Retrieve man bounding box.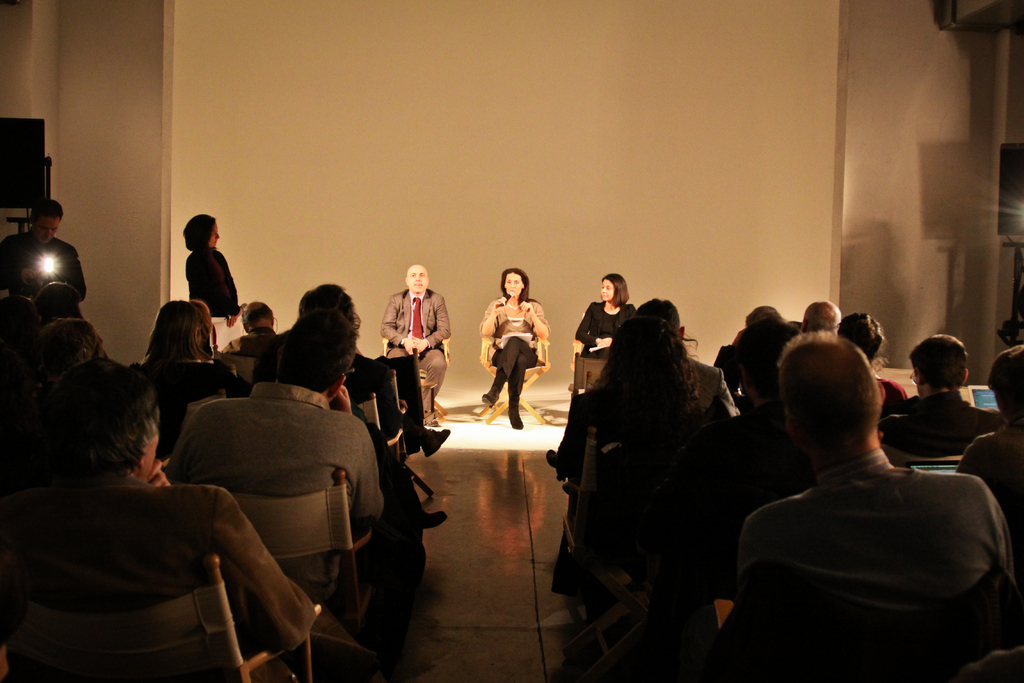
Bounding box: crop(976, 358, 1023, 530).
